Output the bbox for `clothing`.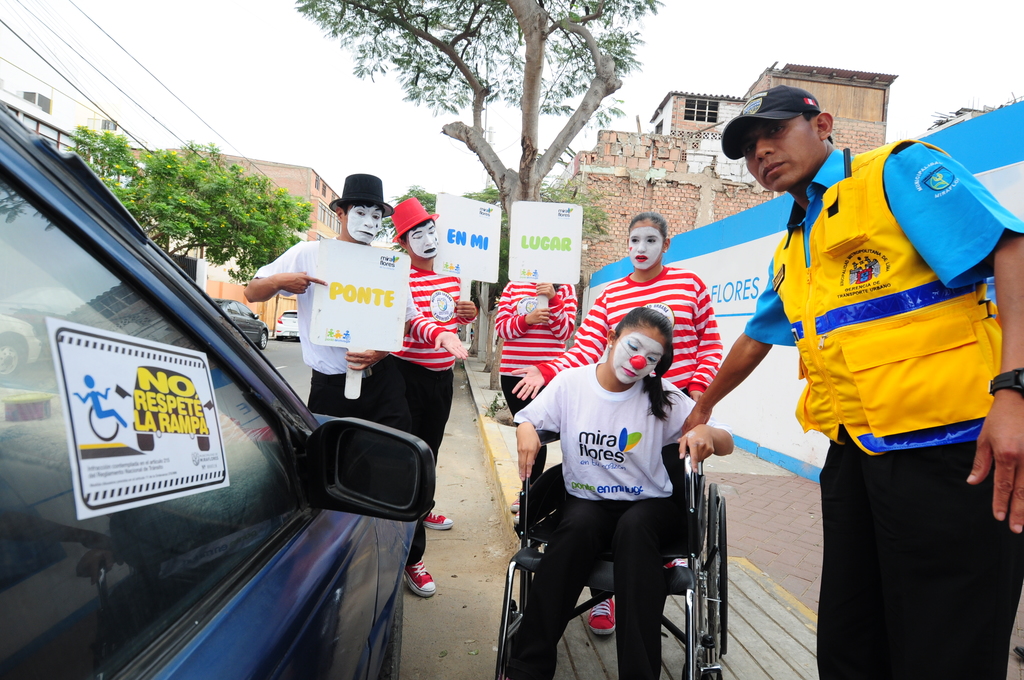
515/350/705/679.
